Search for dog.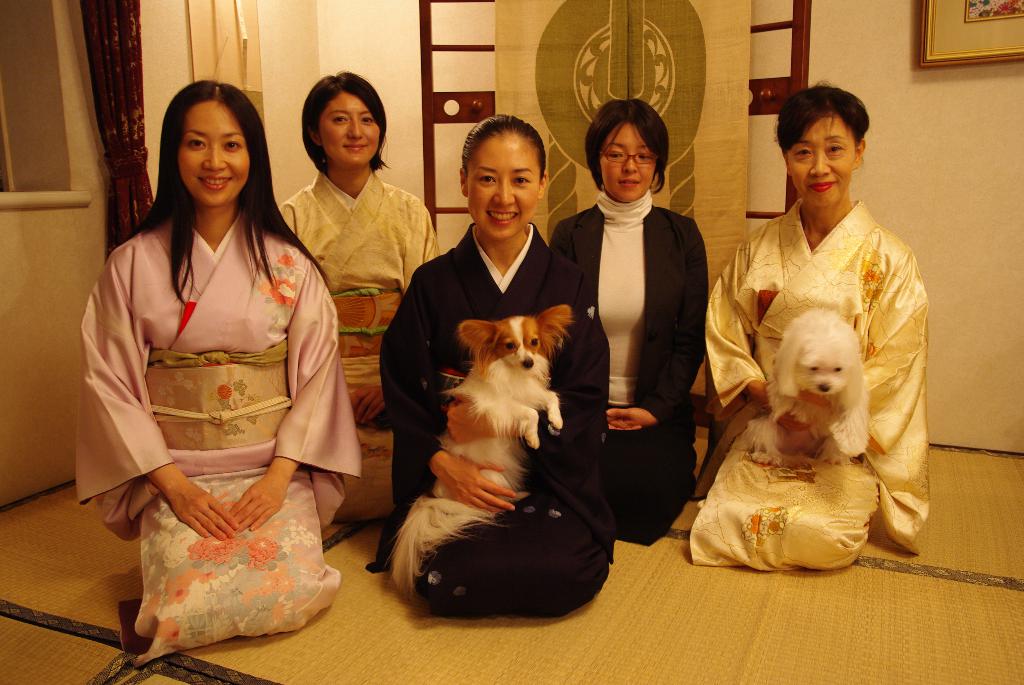
Found at [741, 306, 872, 467].
